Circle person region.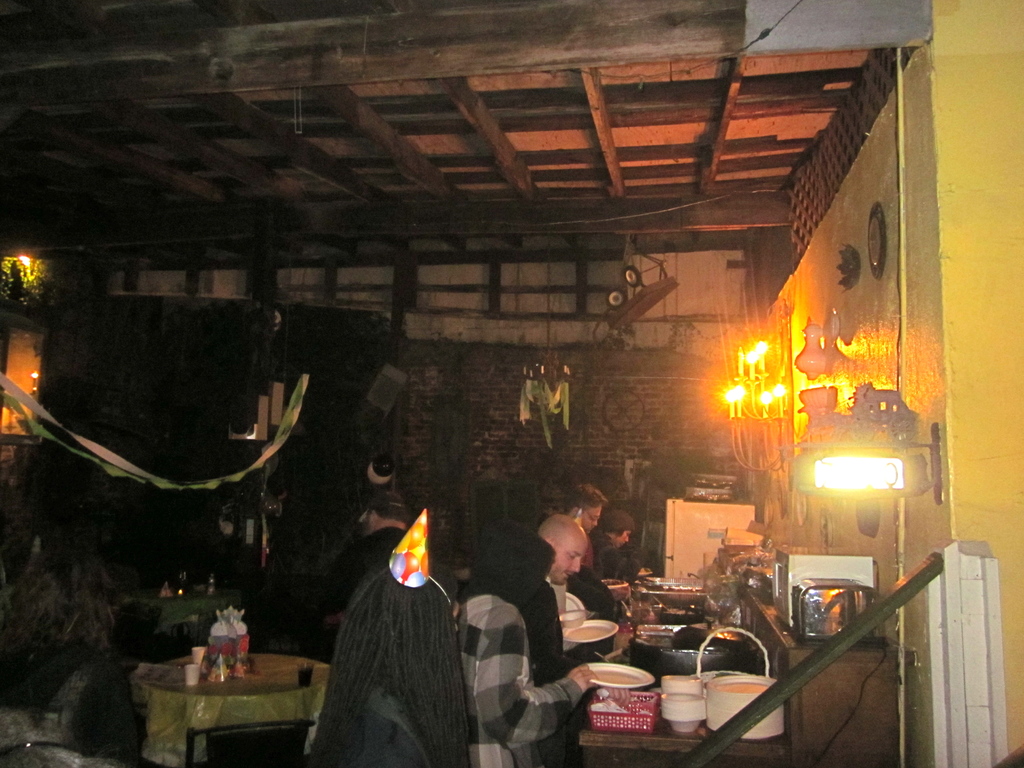
Region: bbox(595, 508, 633, 572).
